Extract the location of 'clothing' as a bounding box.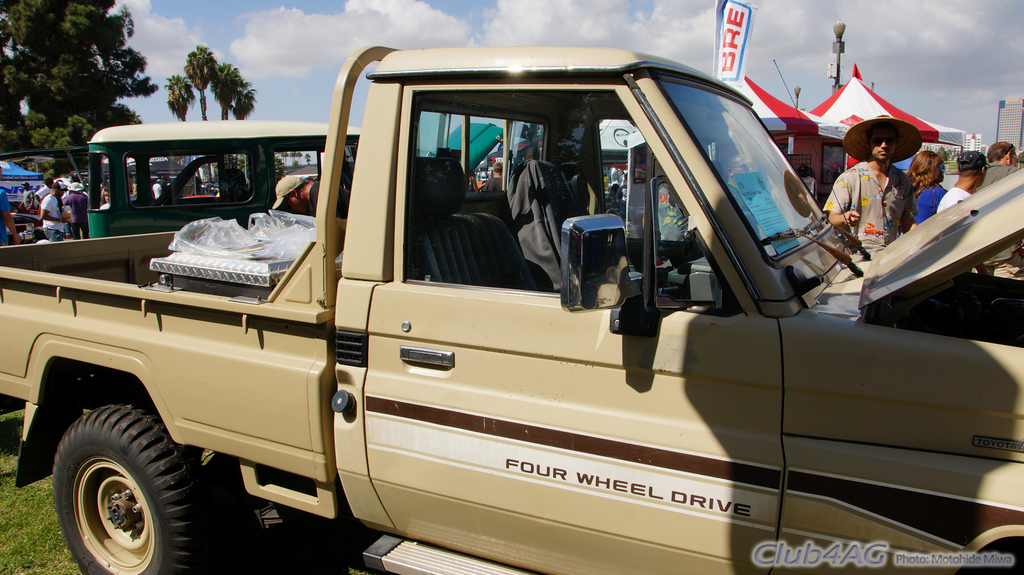
[left=37, top=188, right=68, bottom=242].
